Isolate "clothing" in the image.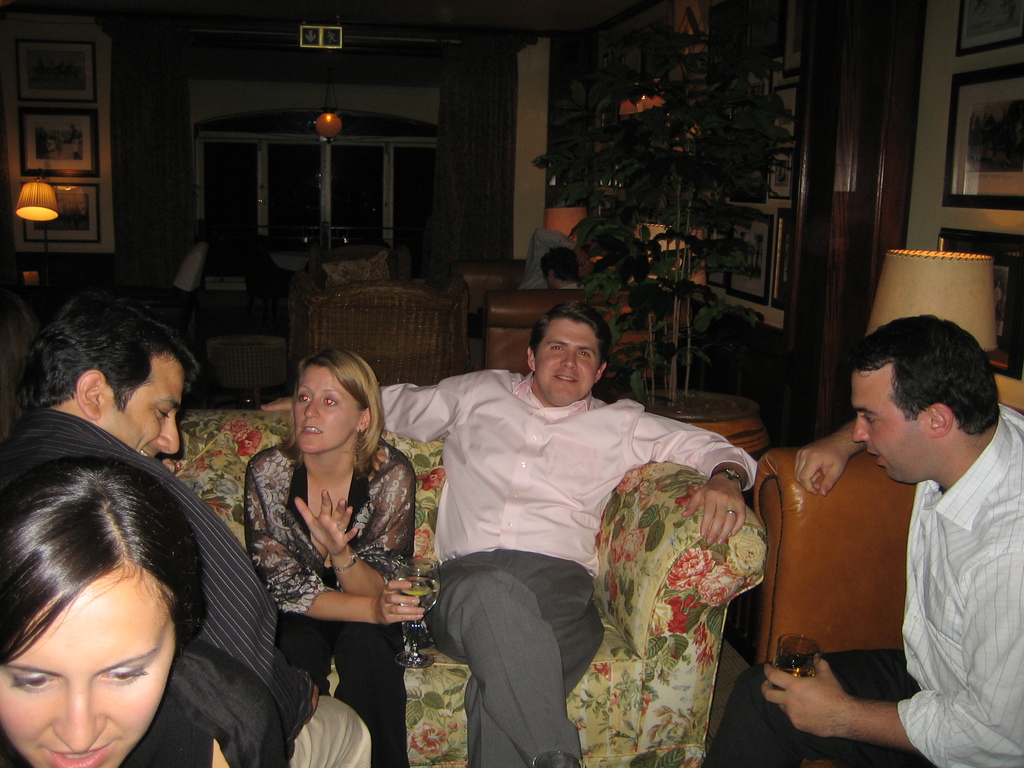
Isolated region: box(124, 692, 243, 767).
